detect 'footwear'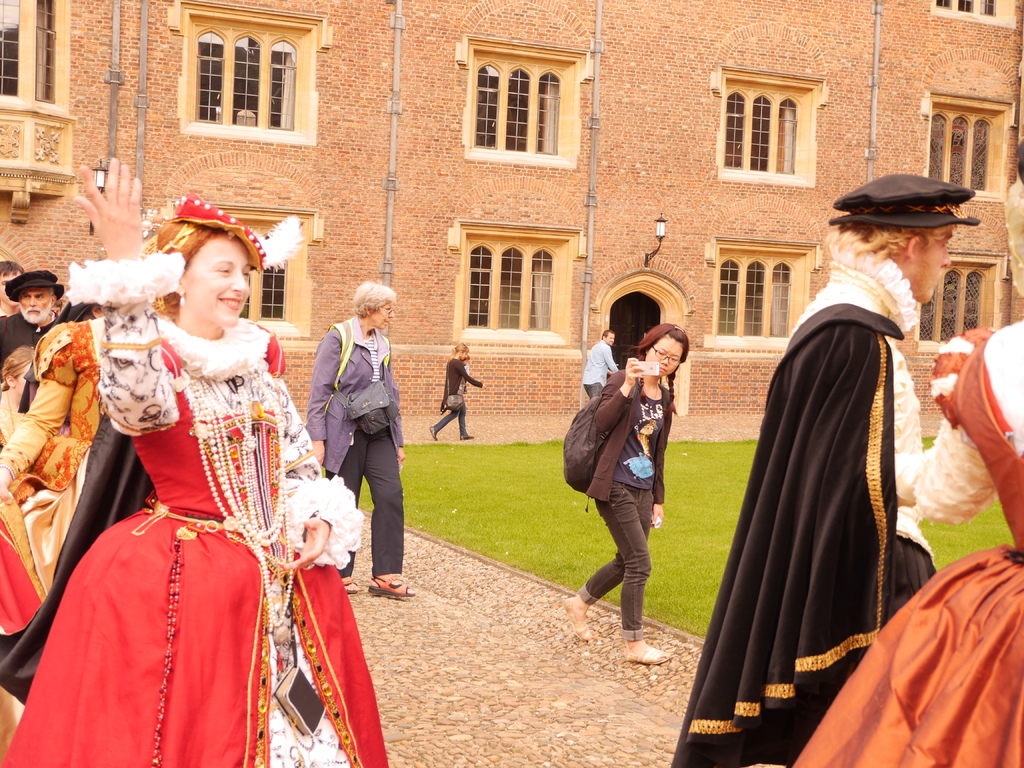
box=[564, 595, 590, 645]
